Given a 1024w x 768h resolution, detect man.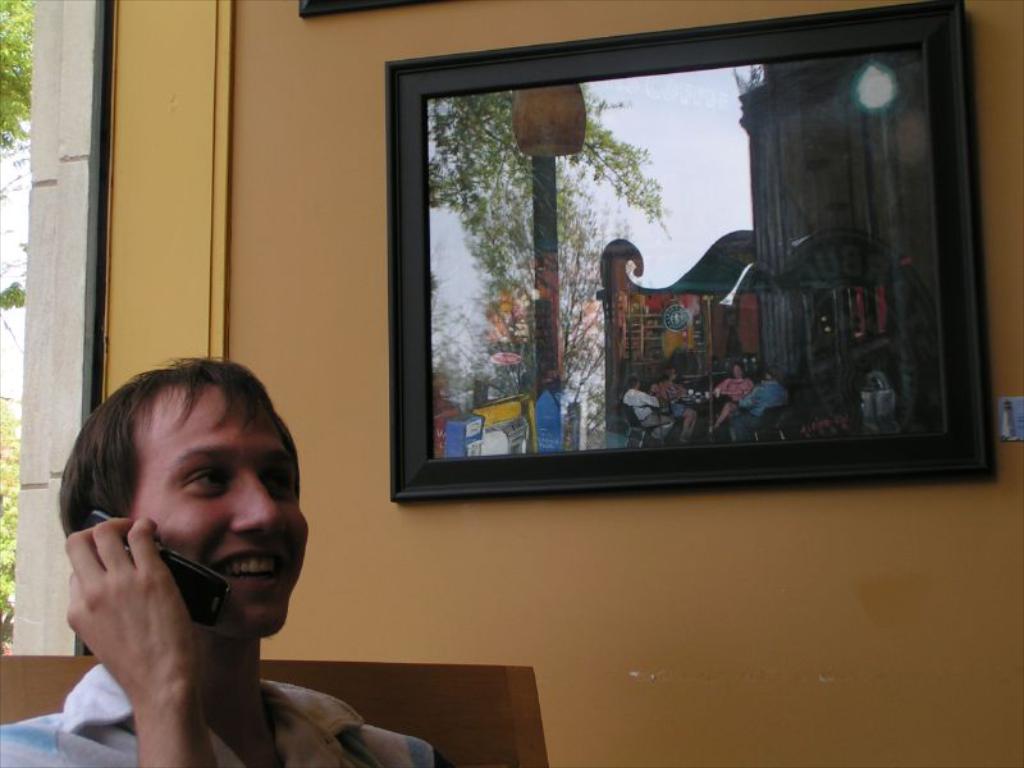
box(0, 352, 435, 767).
